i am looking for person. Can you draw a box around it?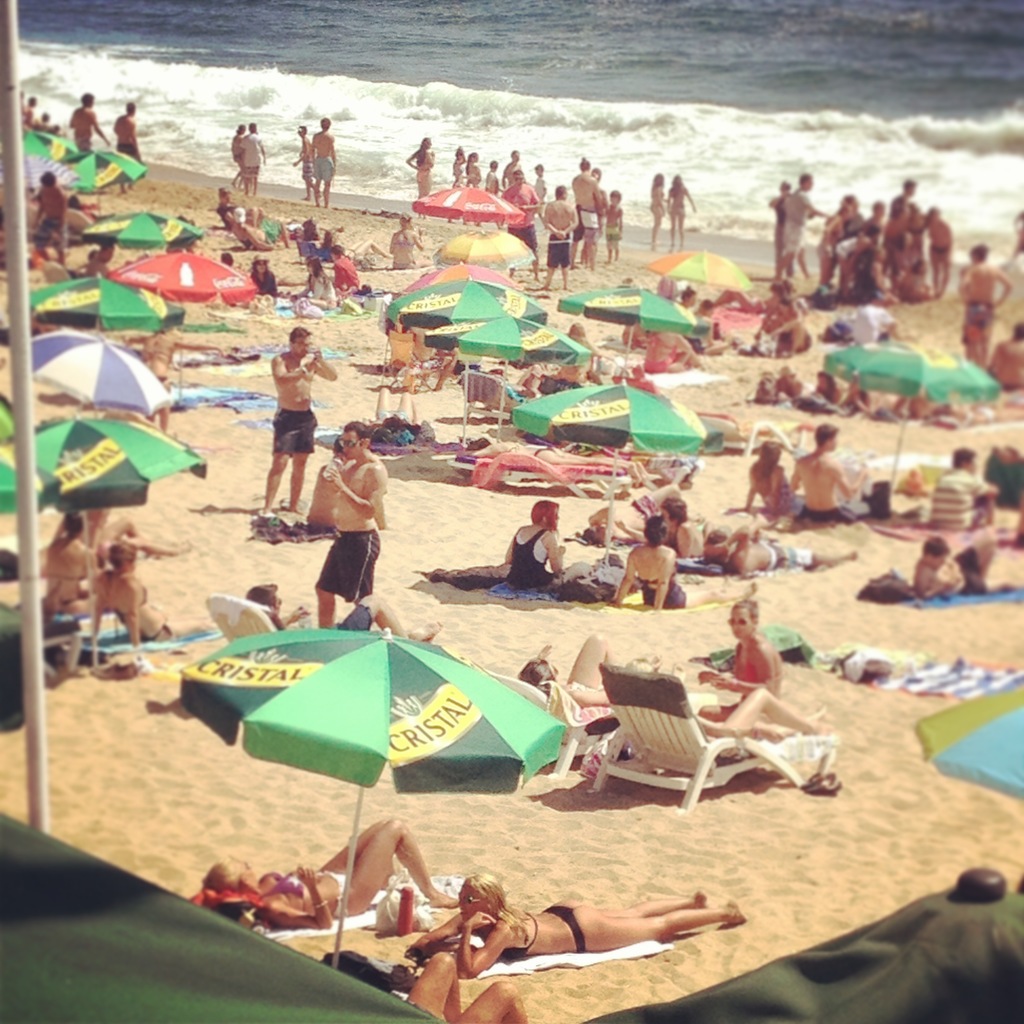
Sure, the bounding box is x1=738 y1=437 x2=803 y2=533.
